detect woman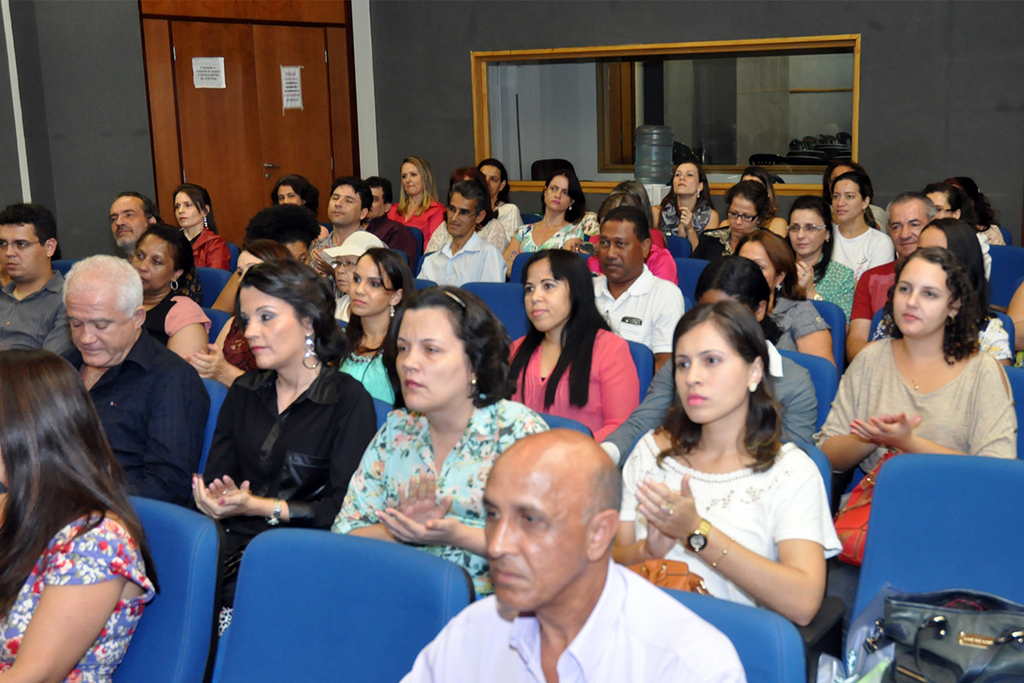
{"left": 770, "top": 196, "right": 852, "bottom": 328}
